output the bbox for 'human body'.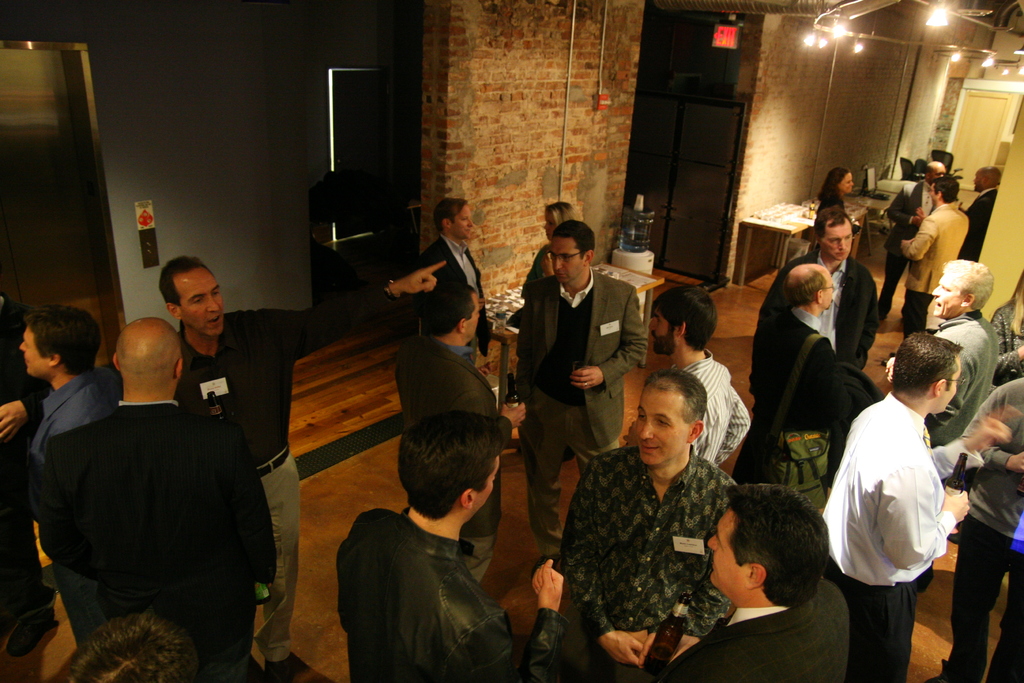
928 308 1000 458.
